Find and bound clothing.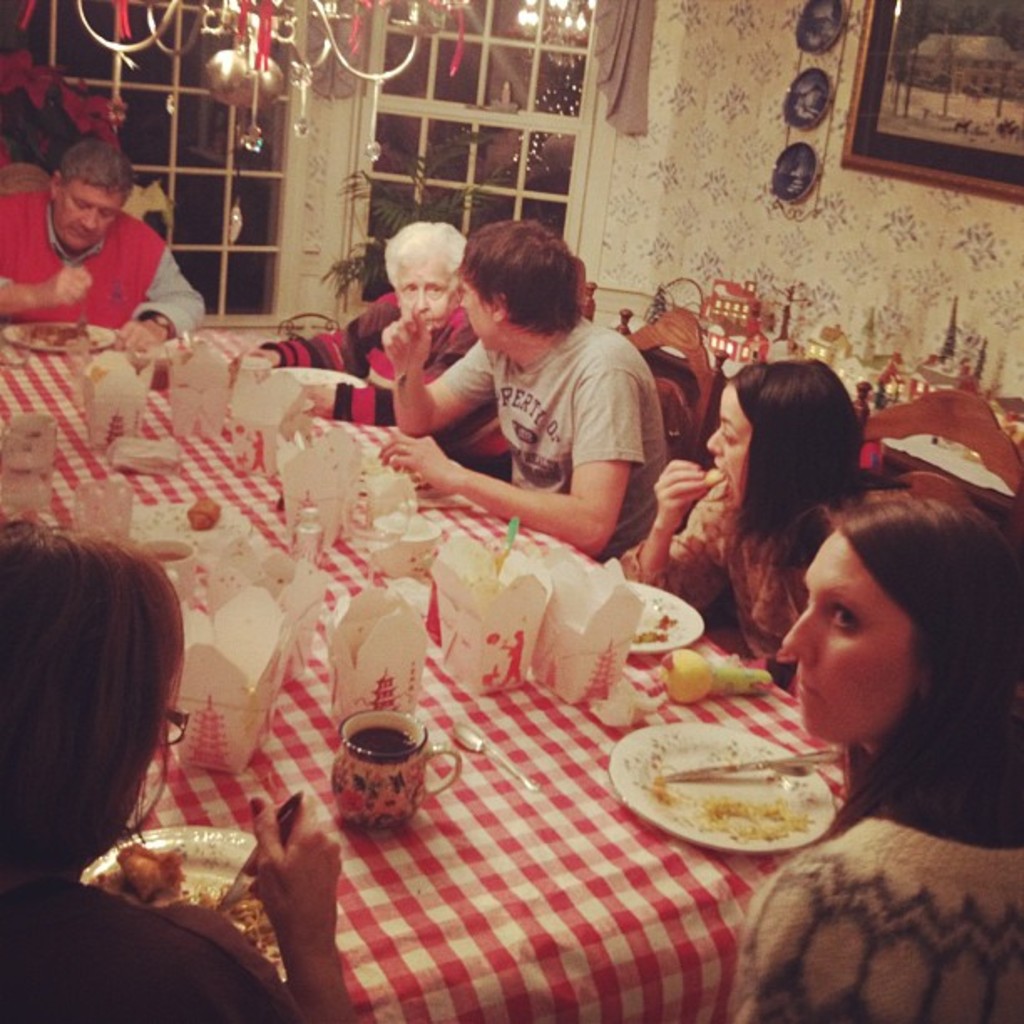
Bound: {"x1": 0, "y1": 875, "x2": 308, "y2": 1022}.
